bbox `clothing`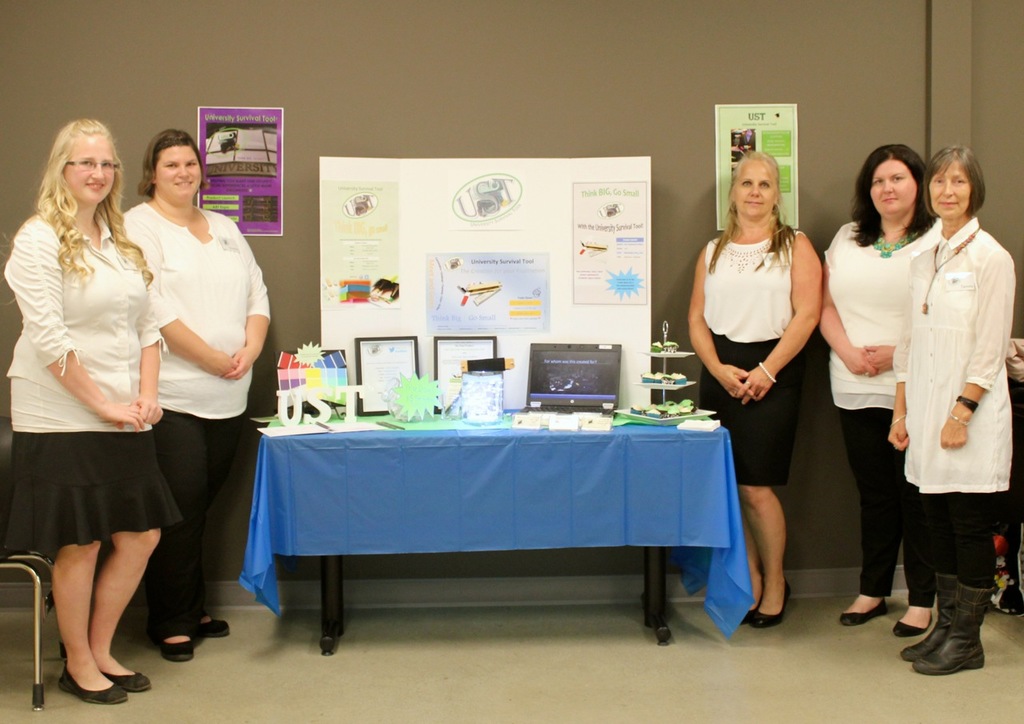
x1=834, y1=225, x2=952, y2=600
